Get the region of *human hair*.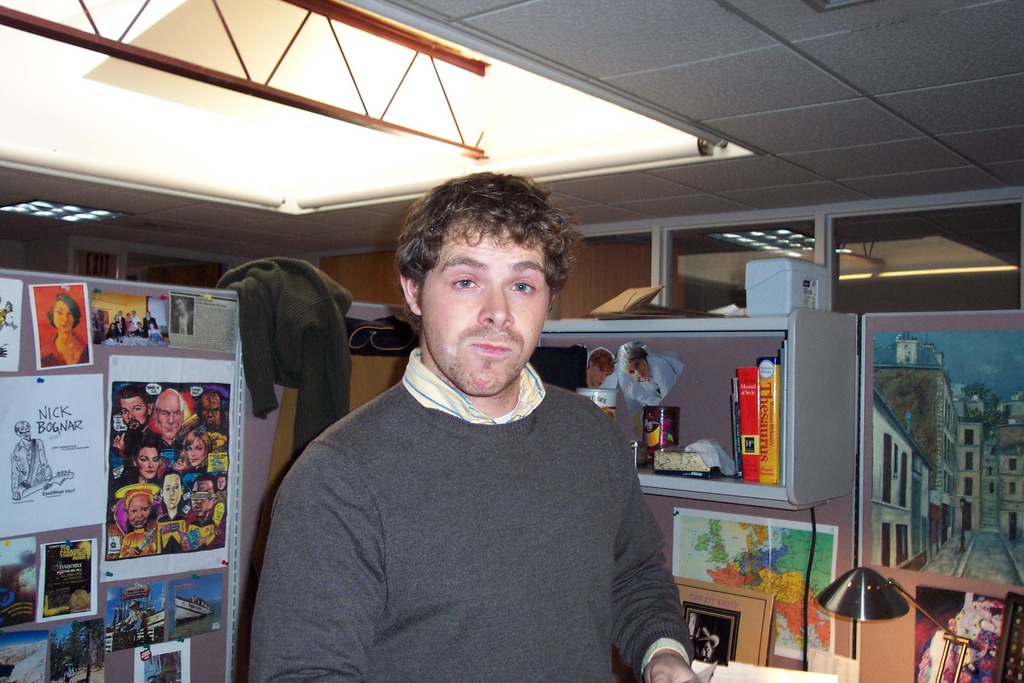
<region>189, 388, 226, 420</region>.
